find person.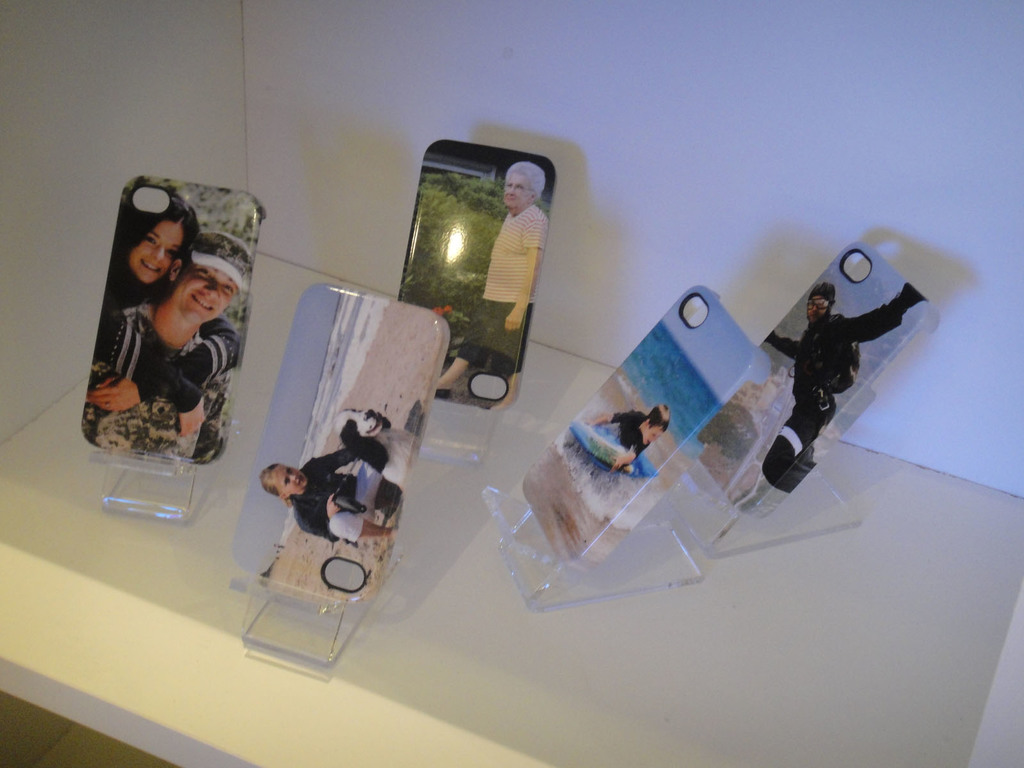
{"left": 86, "top": 193, "right": 236, "bottom": 440}.
